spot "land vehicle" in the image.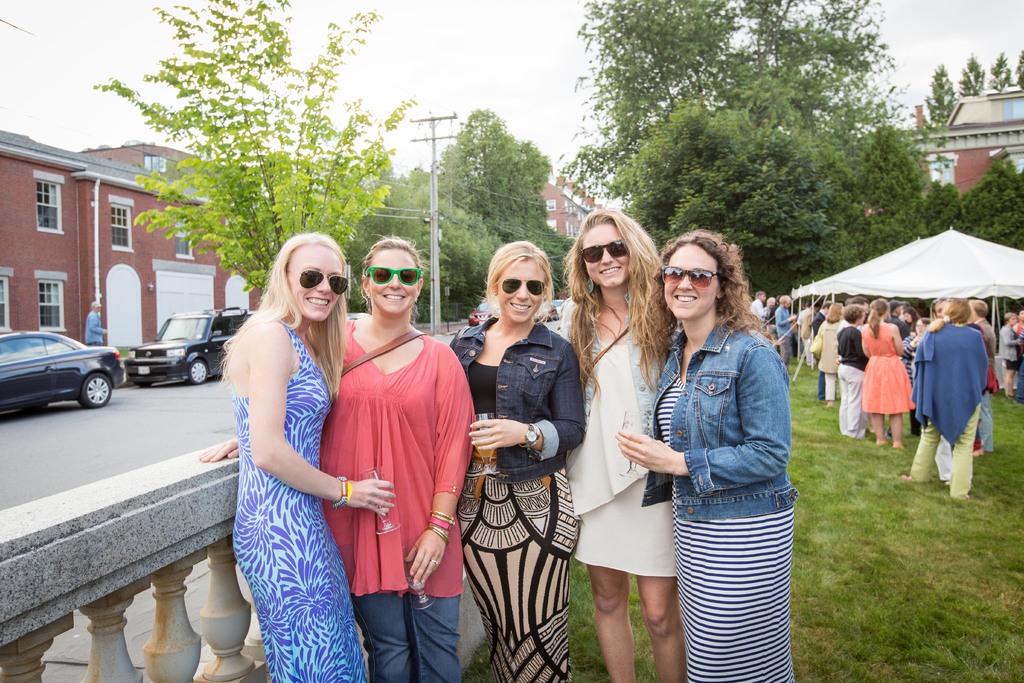
"land vehicle" found at locate(536, 299, 557, 323).
